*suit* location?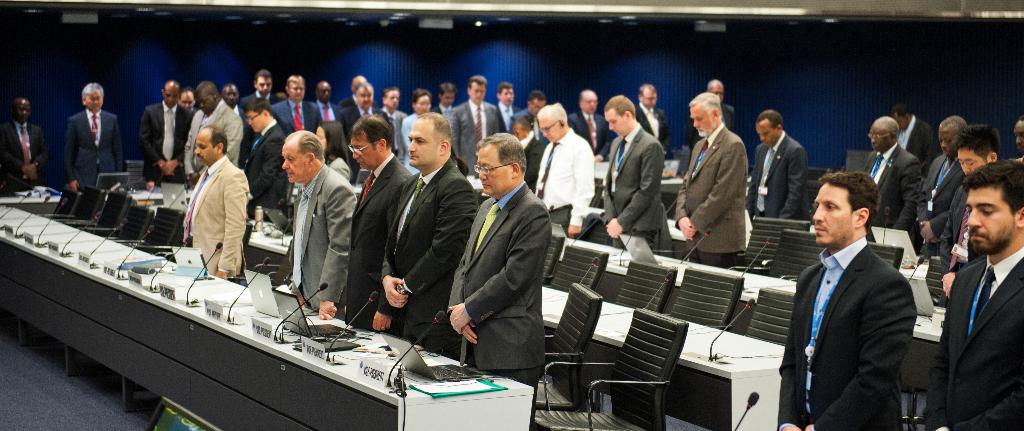
x1=601 y1=123 x2=664 y2=248
